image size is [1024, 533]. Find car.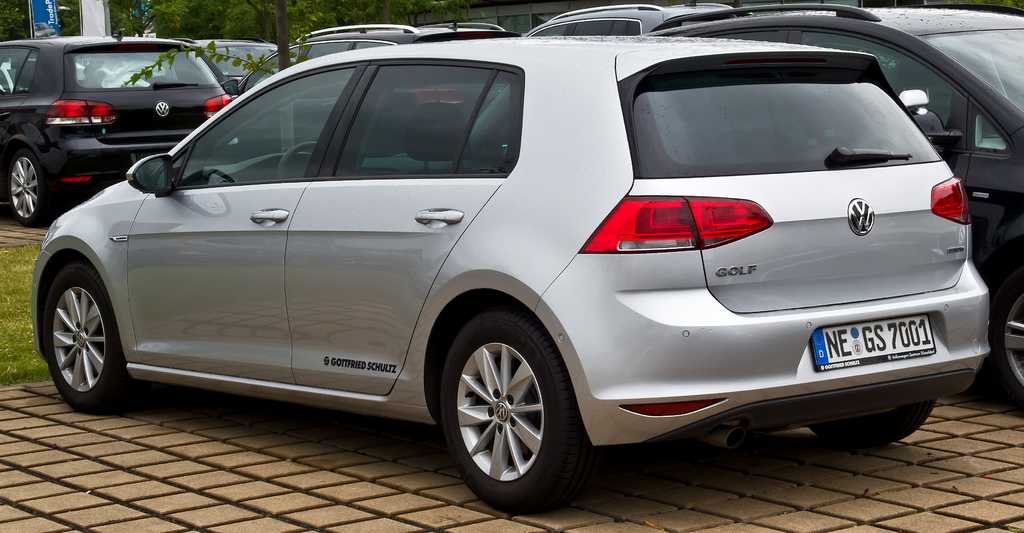
crop(273, 22, 509, 72).
